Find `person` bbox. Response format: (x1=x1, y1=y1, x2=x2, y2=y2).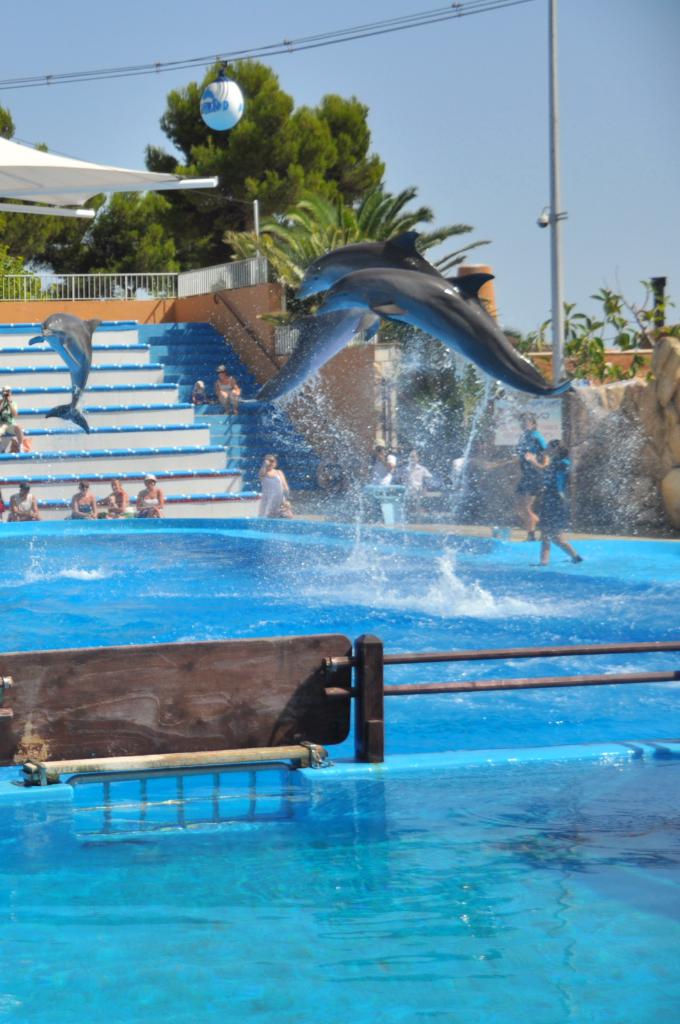
(x1=4, y1=484, x2=41, y2=519).
